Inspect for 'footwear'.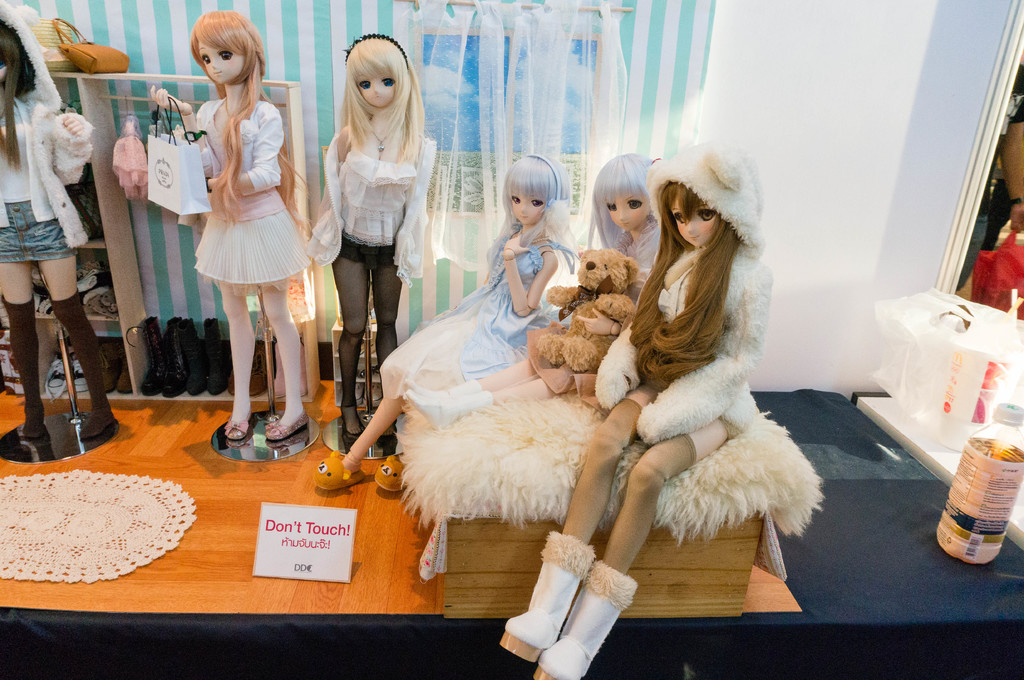
Inspection: l=76, t=354, r=88, b=397.
